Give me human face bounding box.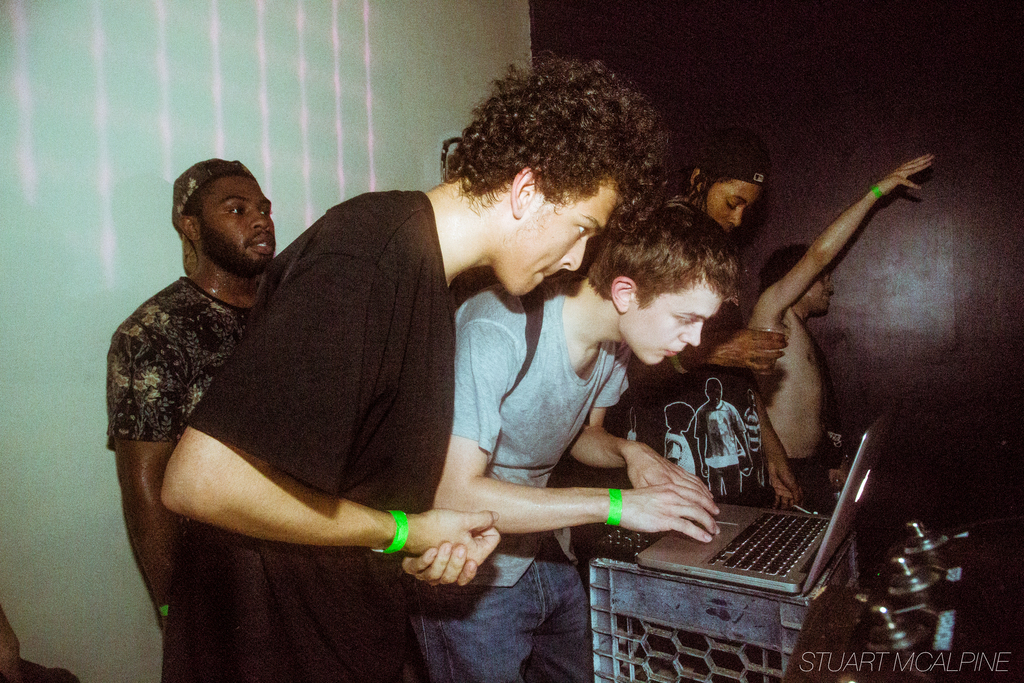
BBox(621, 290, 727, 361).
